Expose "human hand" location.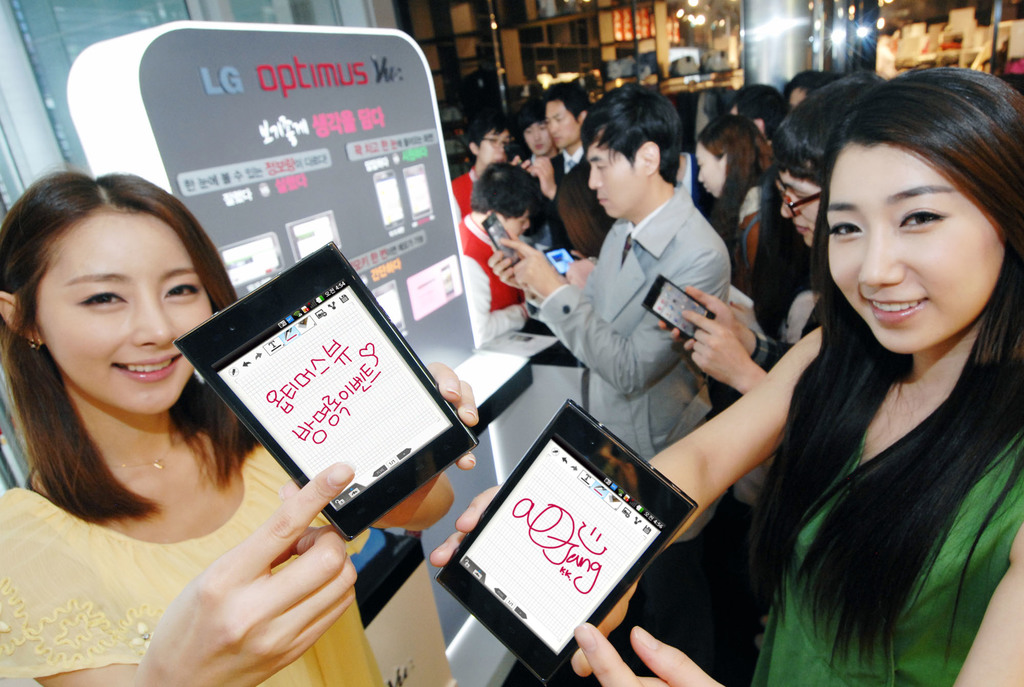
Exposed at BBox(498, 232, 564, 299).
